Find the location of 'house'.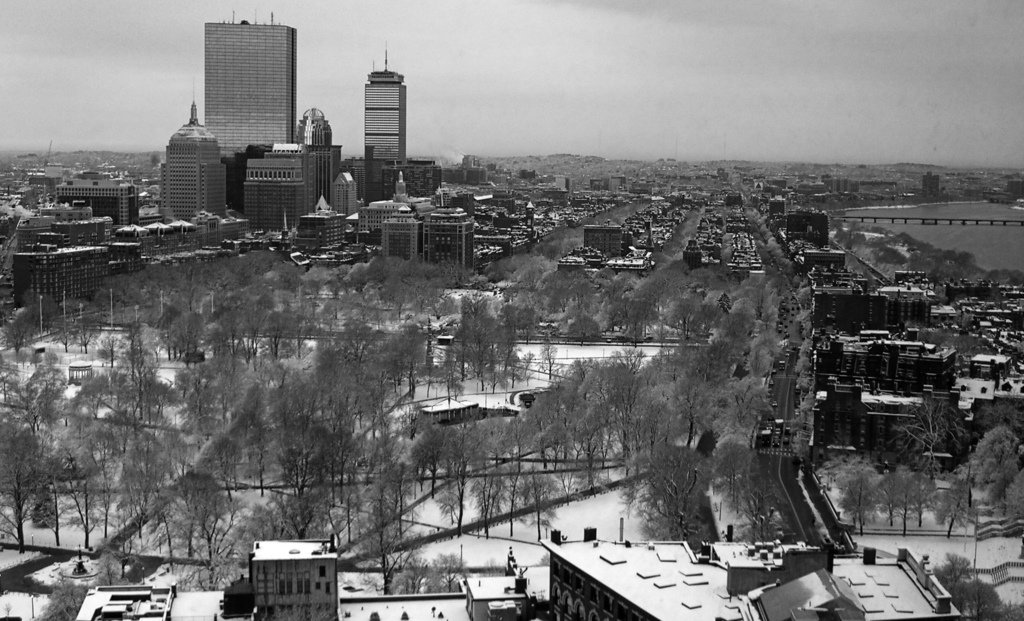
Location: 114/225/141/249.
